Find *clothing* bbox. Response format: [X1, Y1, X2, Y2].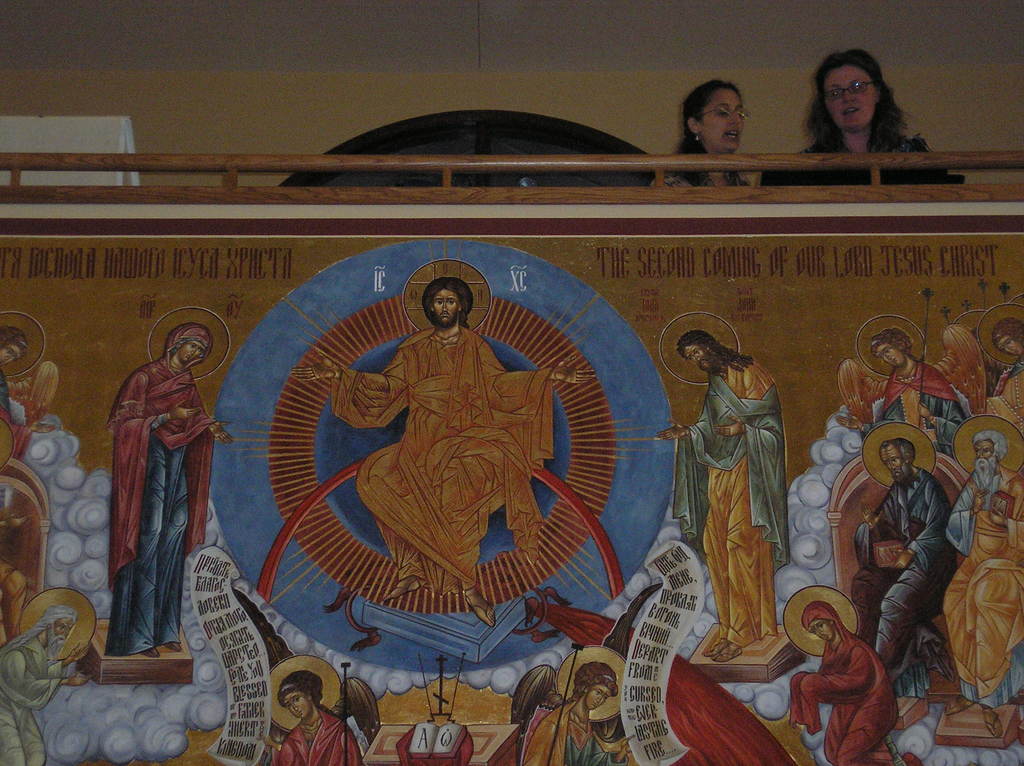
[690, 334, 794, 641].
